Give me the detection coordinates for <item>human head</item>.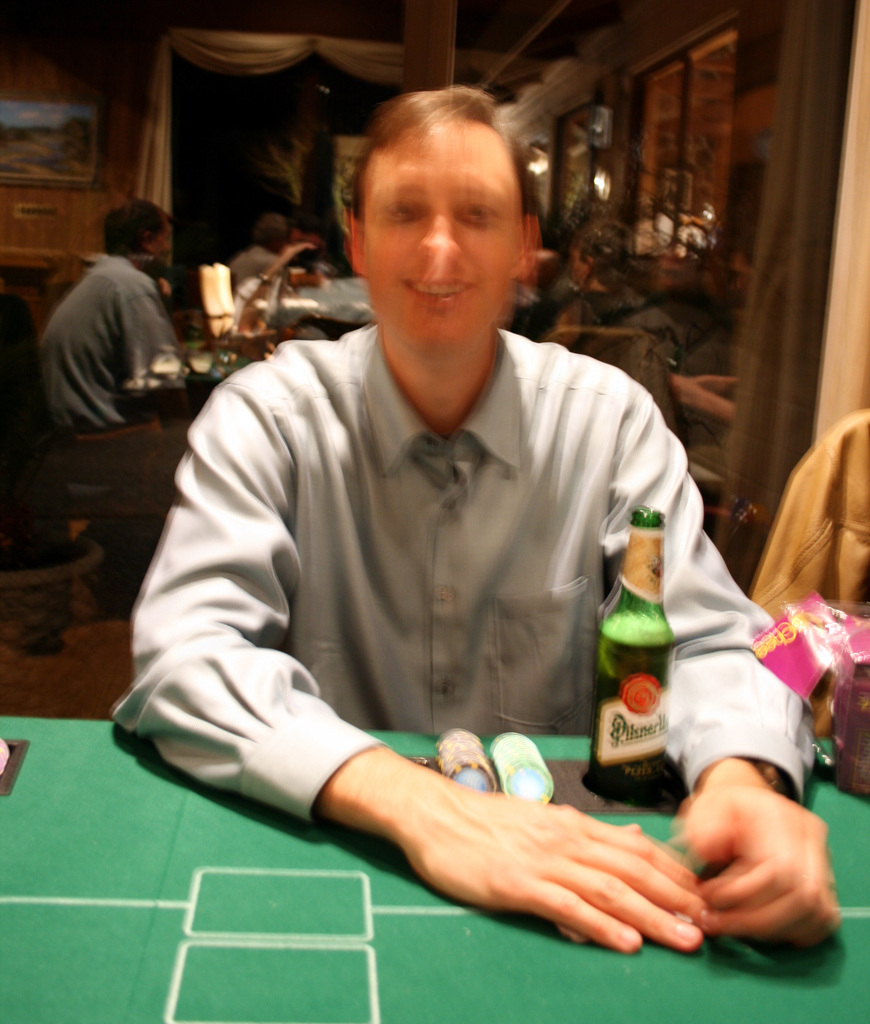
{"left": 97, "top": 195, "right": 176, "bottom": 269}.
